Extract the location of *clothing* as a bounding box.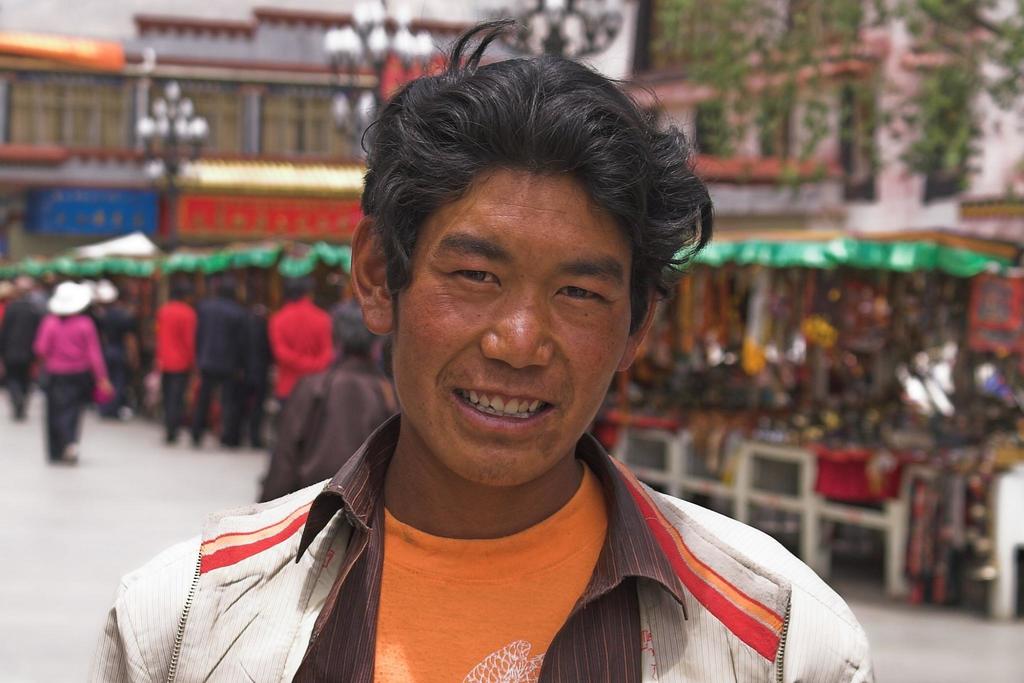
left=275, top=298, right=336, bottom=402.
